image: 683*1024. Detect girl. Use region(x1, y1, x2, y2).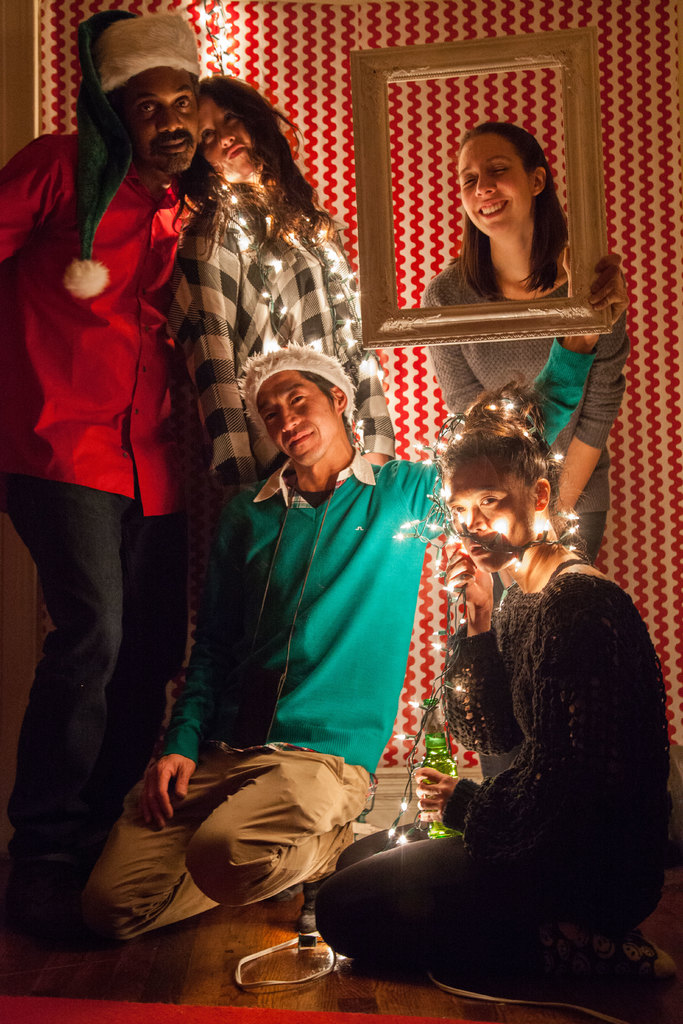
region(165, 80, 392, 495).
